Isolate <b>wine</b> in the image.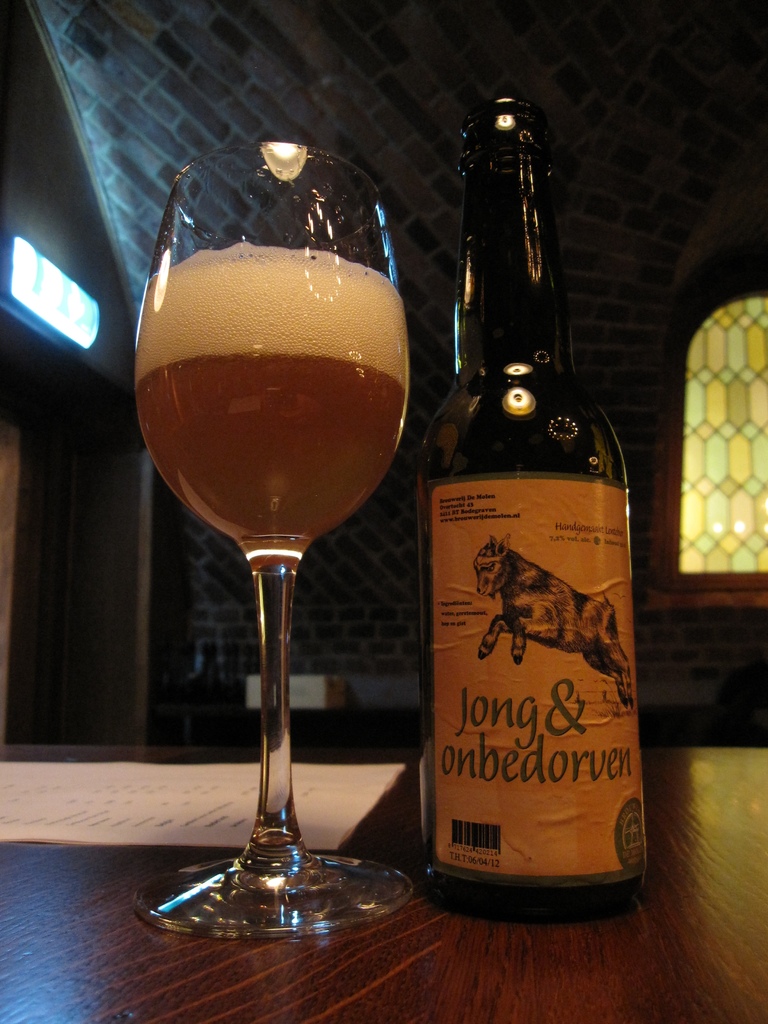
Isolated region: 408 80 658 927.
